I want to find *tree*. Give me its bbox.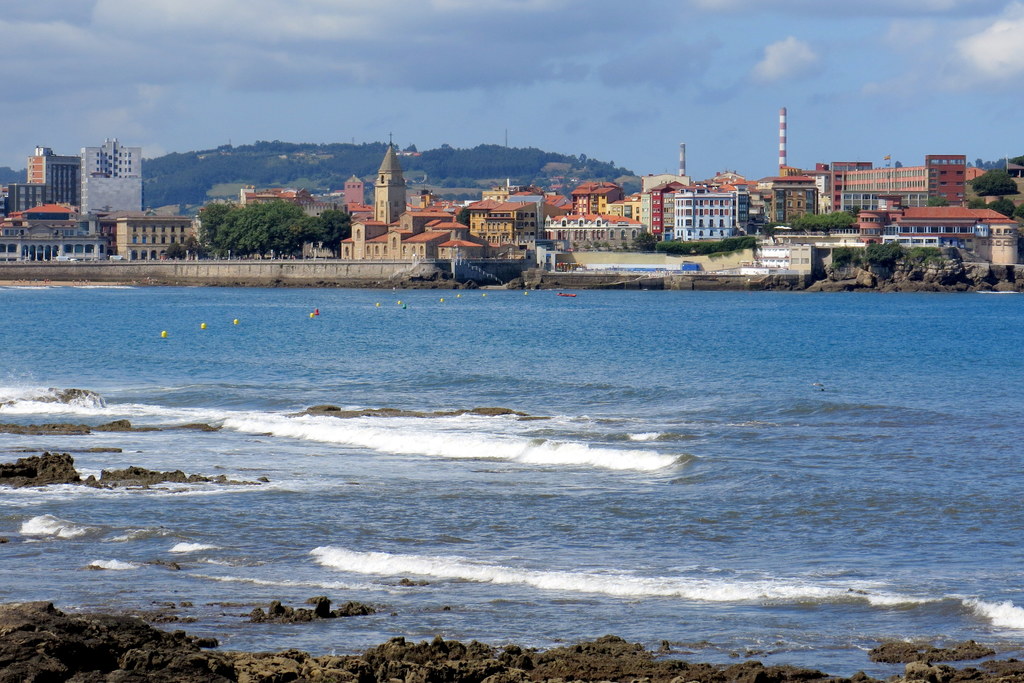
BBox(965, 165, 1018, 195).
